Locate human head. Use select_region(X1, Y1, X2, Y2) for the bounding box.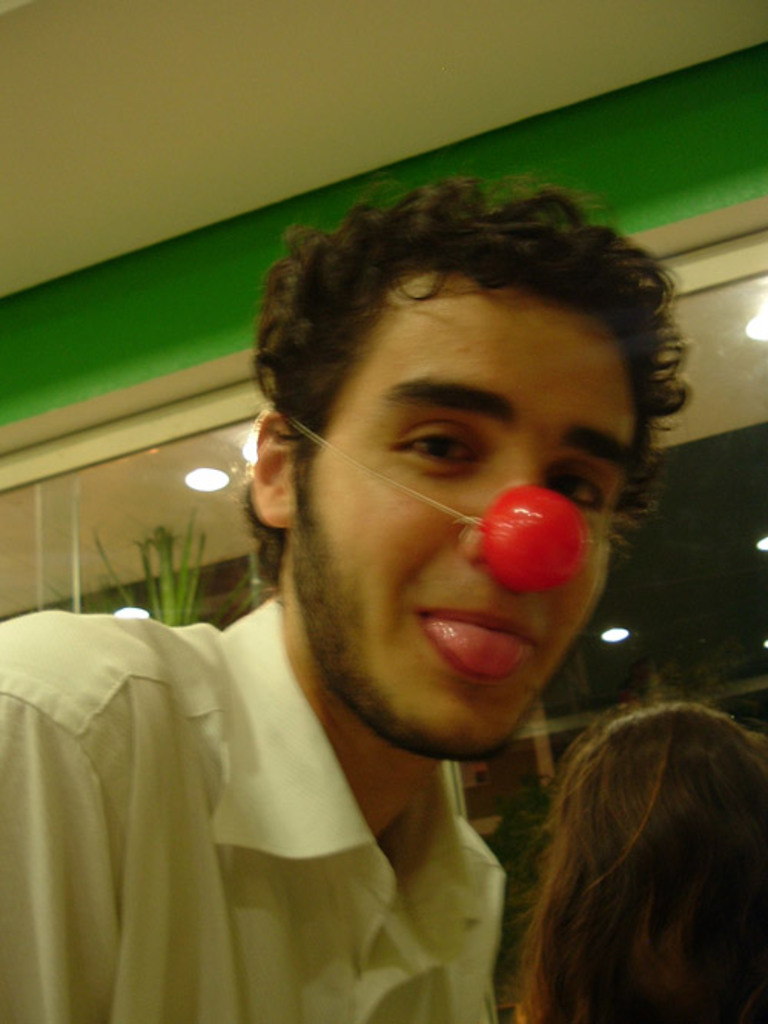
select_region(568, 702, 766, 1016).
